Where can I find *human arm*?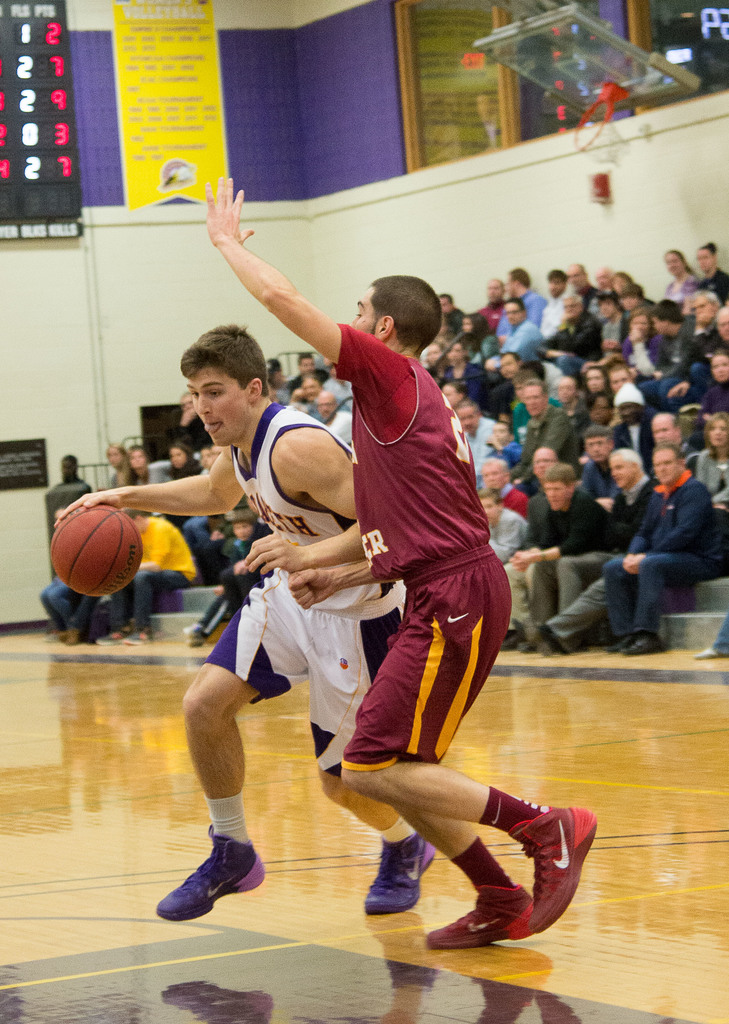
You can find it at [60,431,258,520].
